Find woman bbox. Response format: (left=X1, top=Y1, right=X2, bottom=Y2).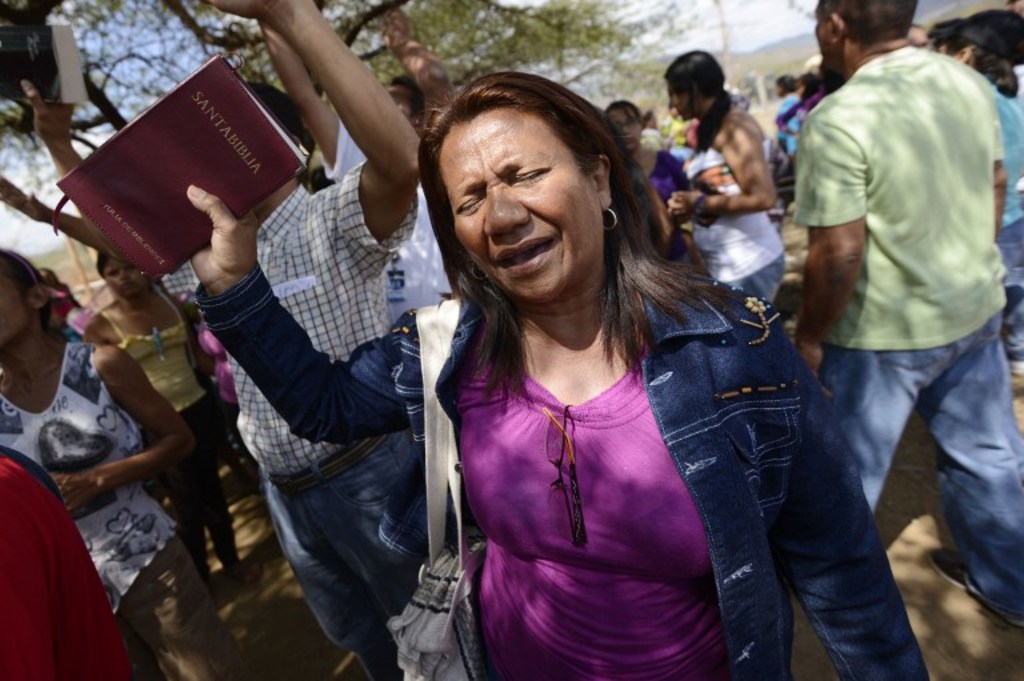
(left=92, top=243, right=251, bottom=590).
